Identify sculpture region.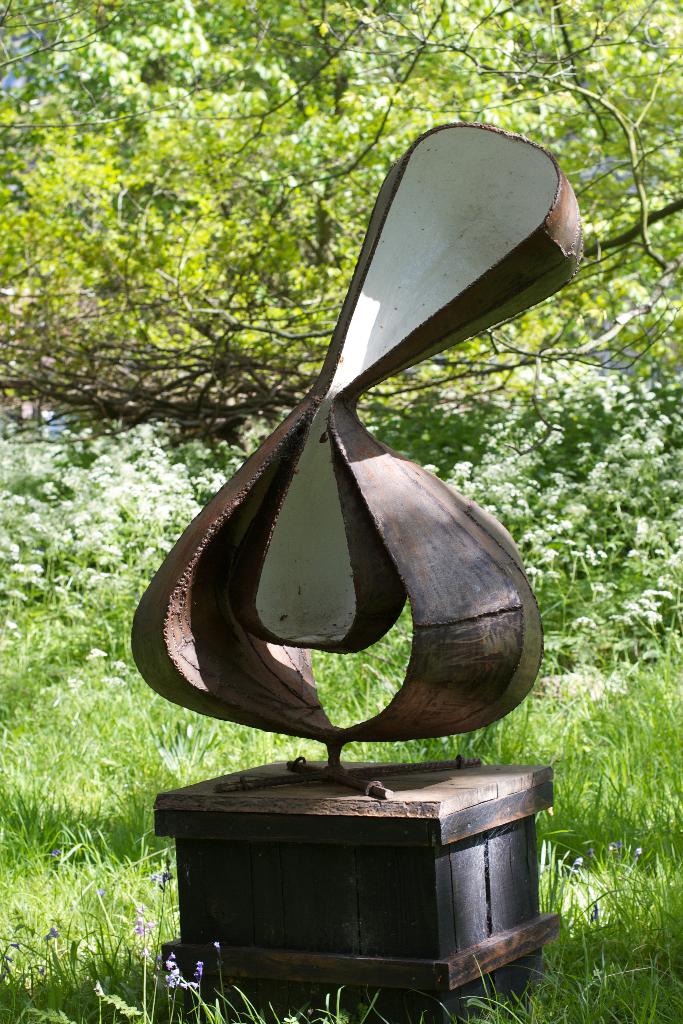
Region: (128,113,581,736).
